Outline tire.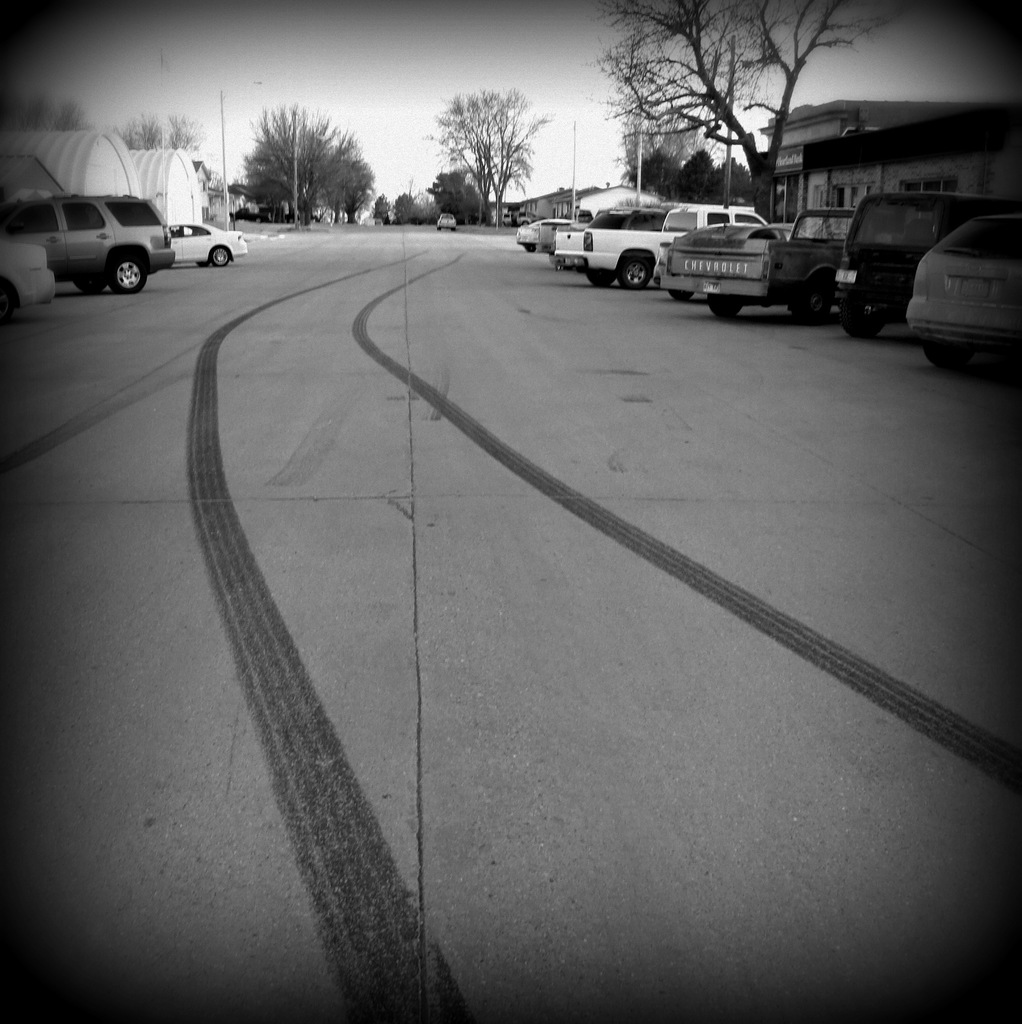
Outline: (196,260,205,267).
